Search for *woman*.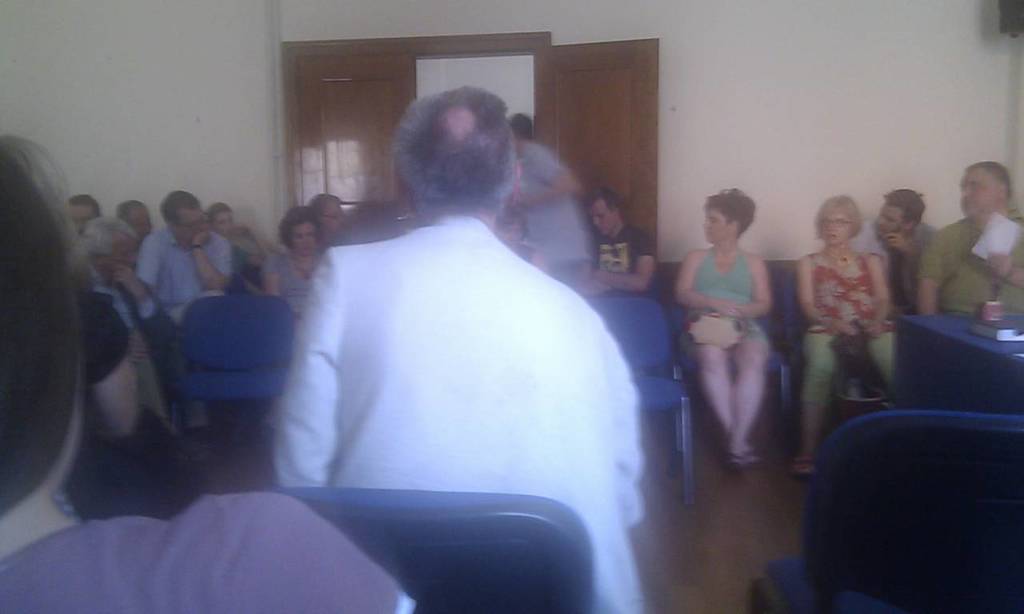
Found at (259, 206, 330, 433).
